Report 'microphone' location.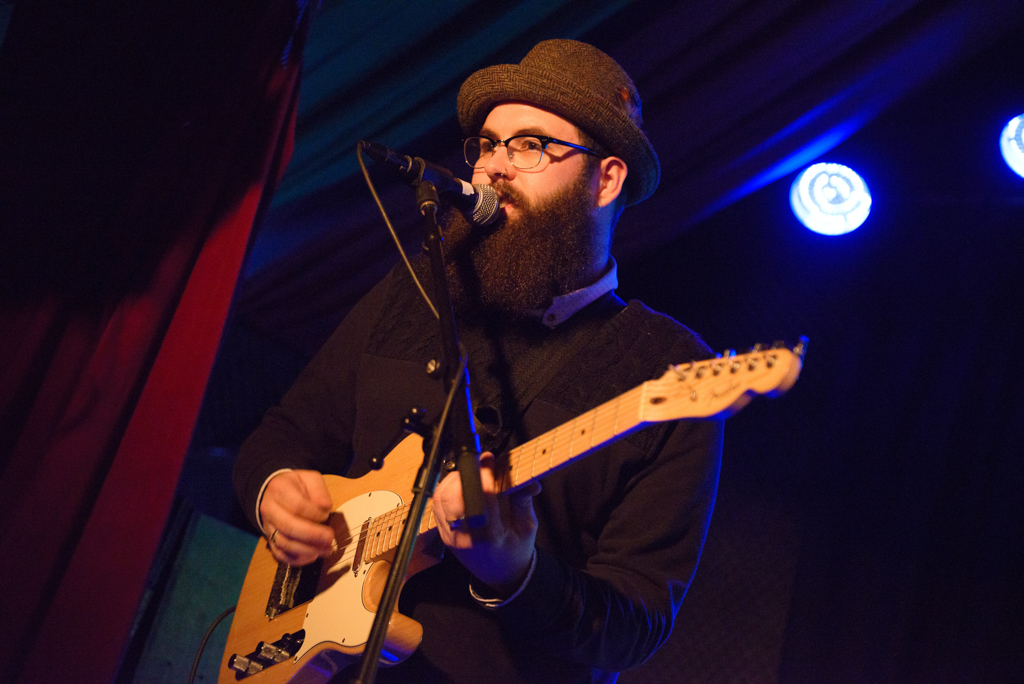
Report: <bbox>323, 138, 500, 252</bbox>.
